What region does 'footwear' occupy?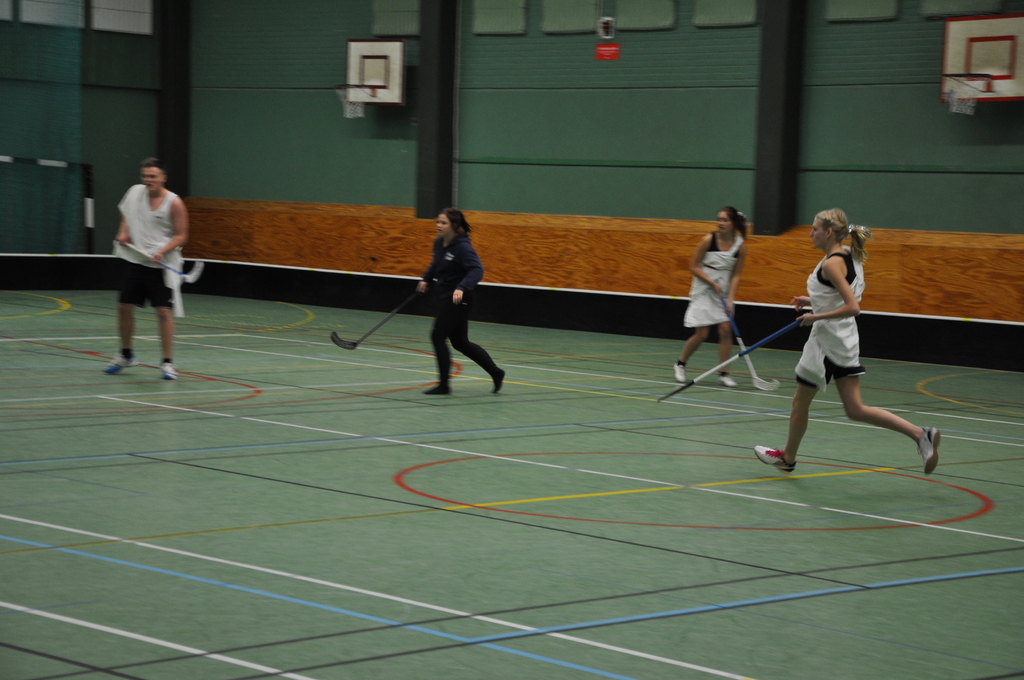
{"x1": 491, "y1": 369, "x2": 504, "y2": 395}.
